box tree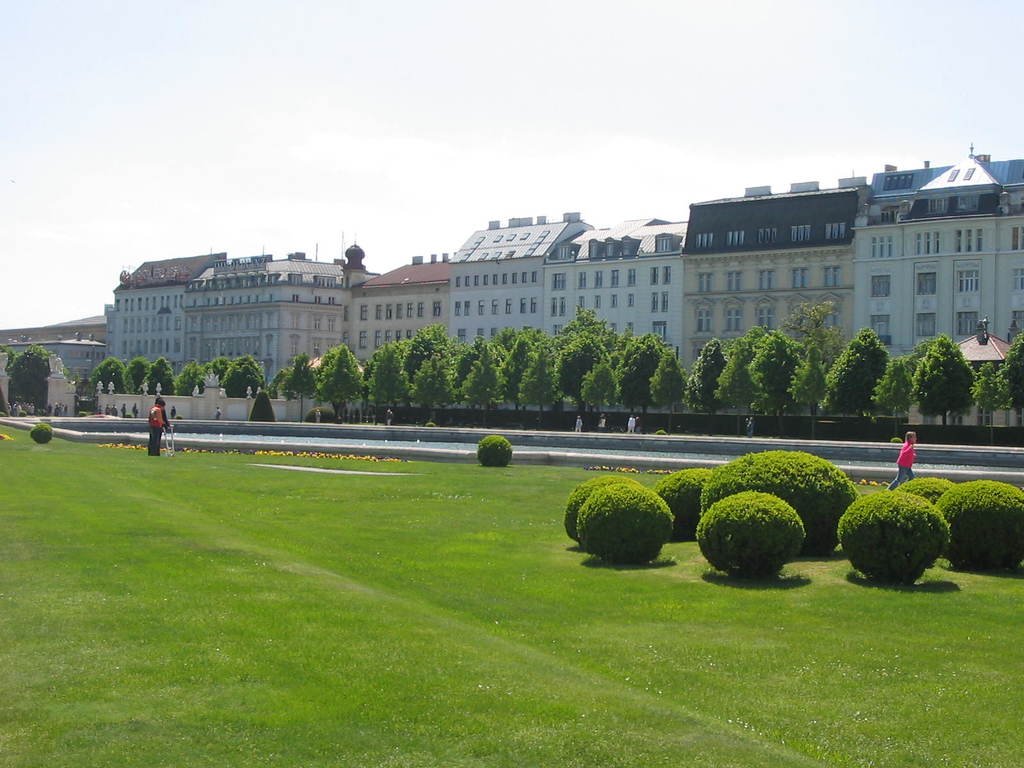
819, 349, 877, 425
